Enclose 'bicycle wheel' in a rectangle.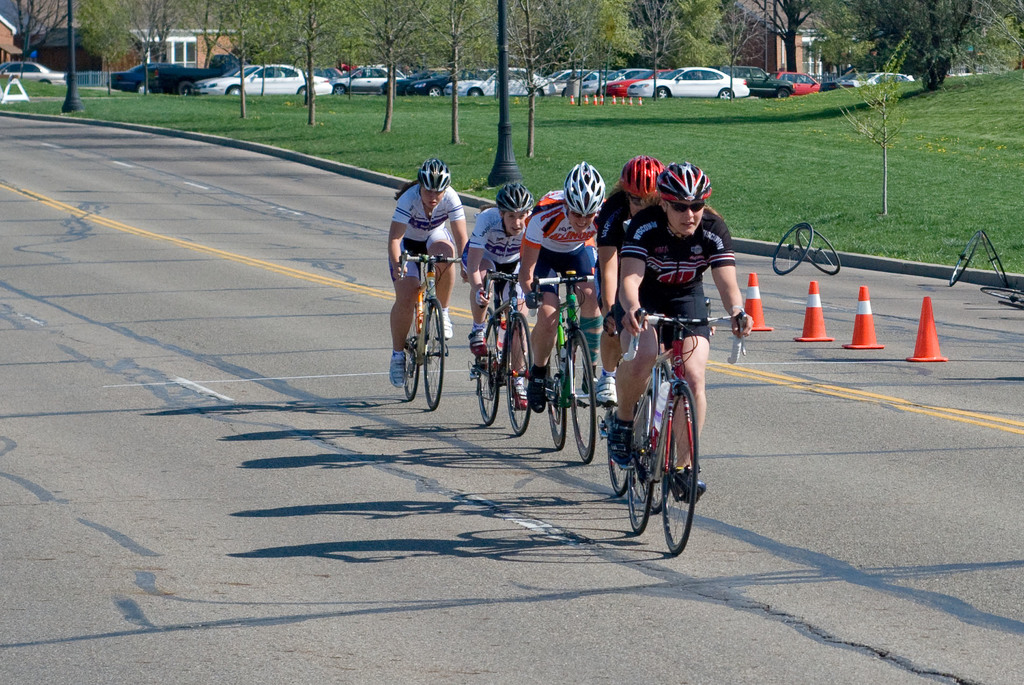
<region>605, 441, 631, 499</region>.
